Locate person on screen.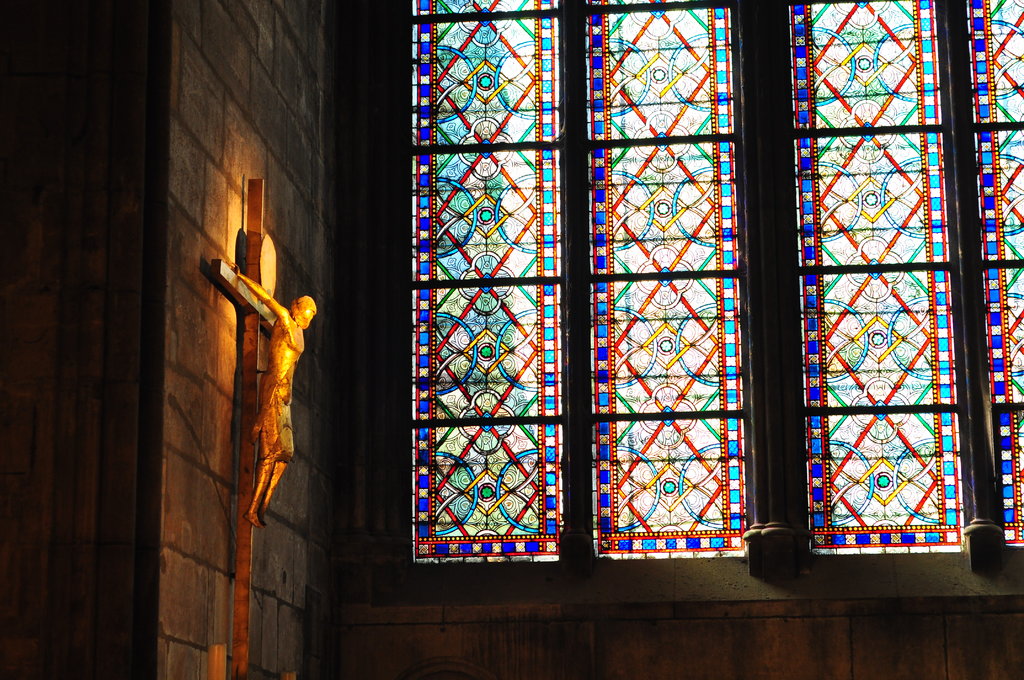
On screen at box(237, 269, 320, 531).
